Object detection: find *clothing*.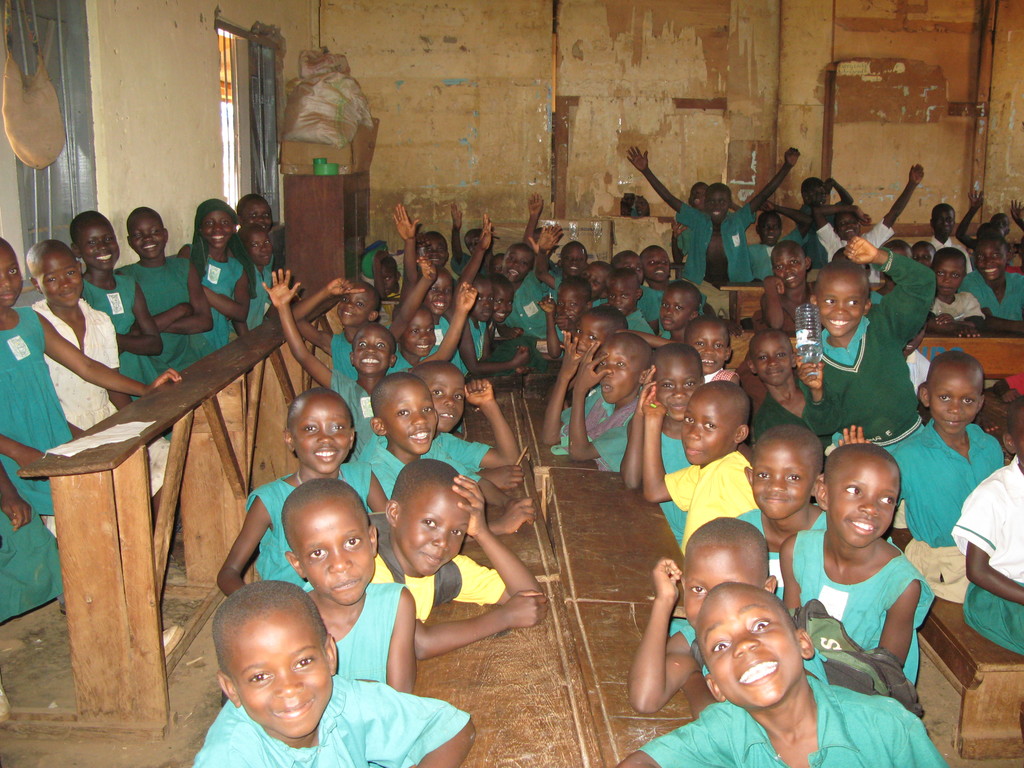
[634,289,666,342].
